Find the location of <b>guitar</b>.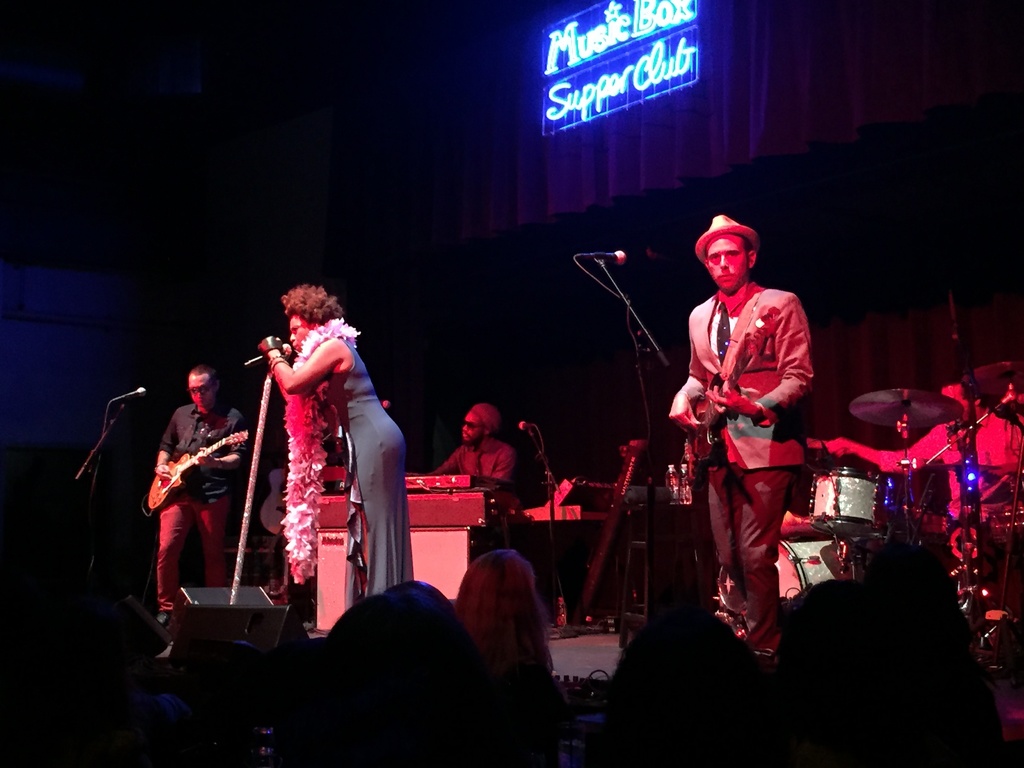
Location: rect(684, 339, 756, 463).
